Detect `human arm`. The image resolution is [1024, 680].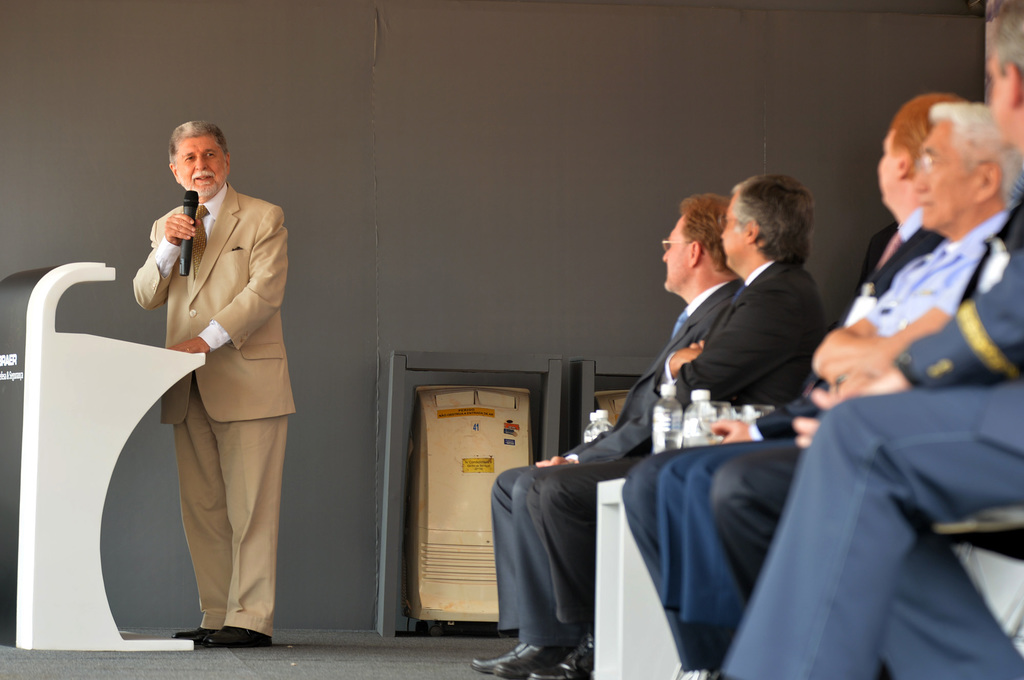
830/258/977/377.
